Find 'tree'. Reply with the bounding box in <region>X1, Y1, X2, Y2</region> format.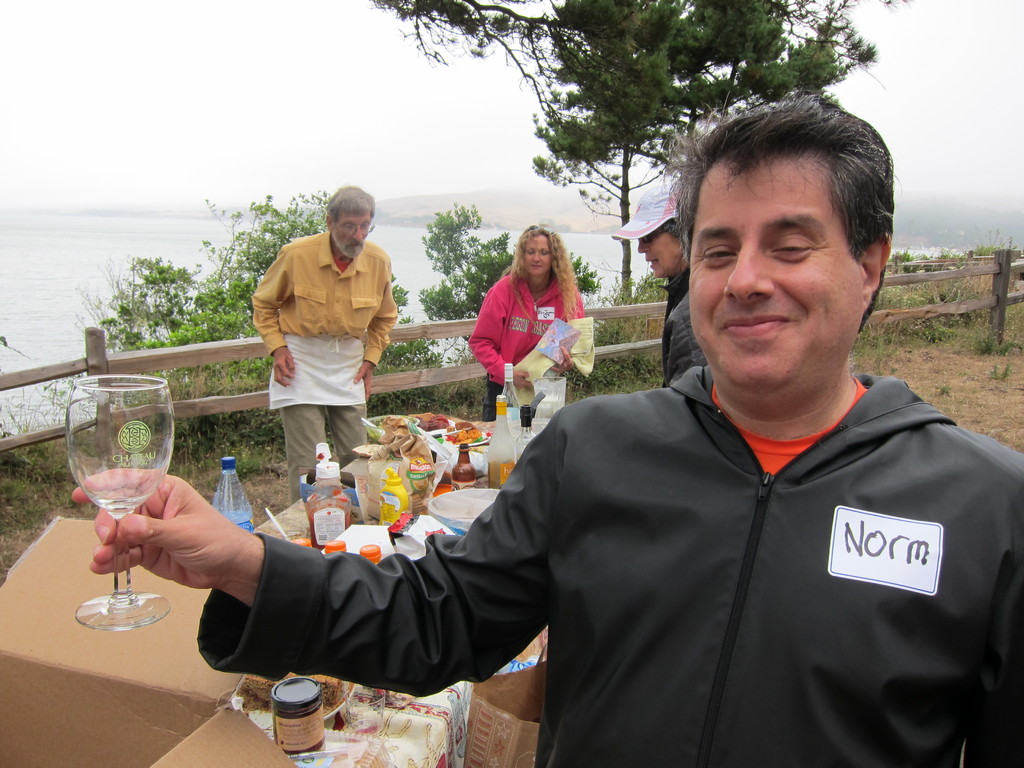
<region>65, 178, 445, 435</region>.
